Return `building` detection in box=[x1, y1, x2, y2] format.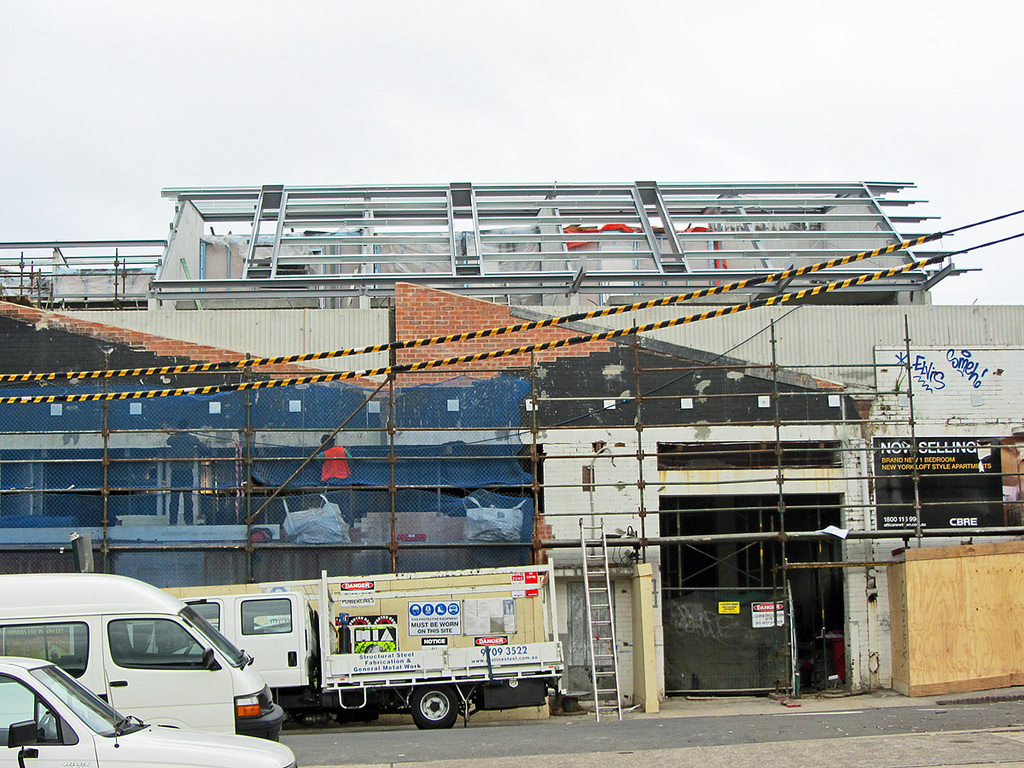
box=[0, 179, 1023, 711].
